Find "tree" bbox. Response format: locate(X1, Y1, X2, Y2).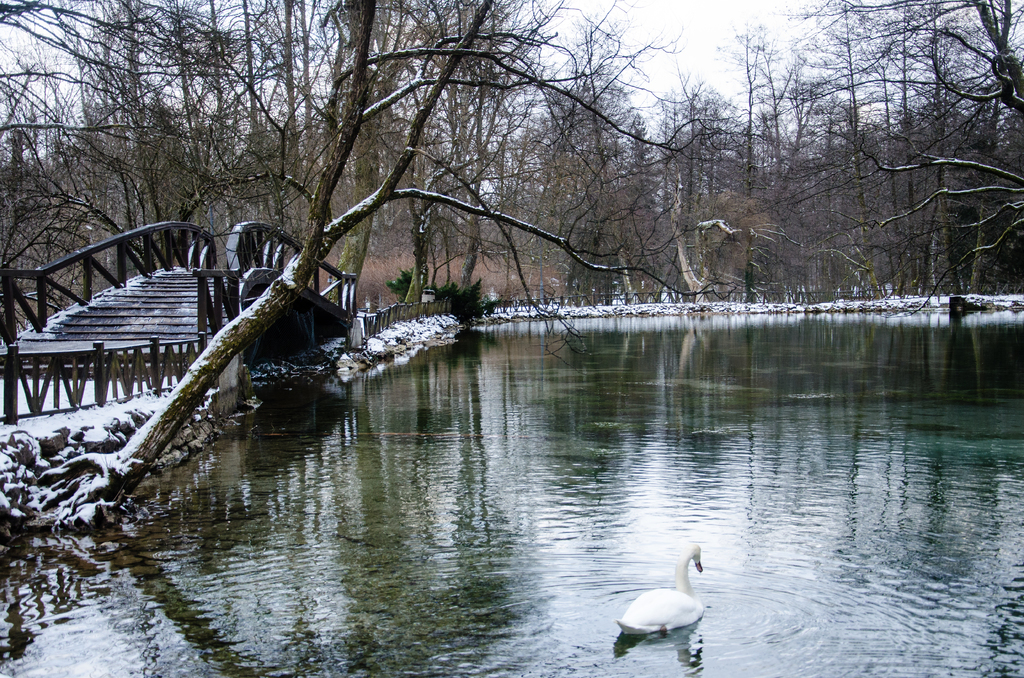
locate(824, 0, 1023, 296).
